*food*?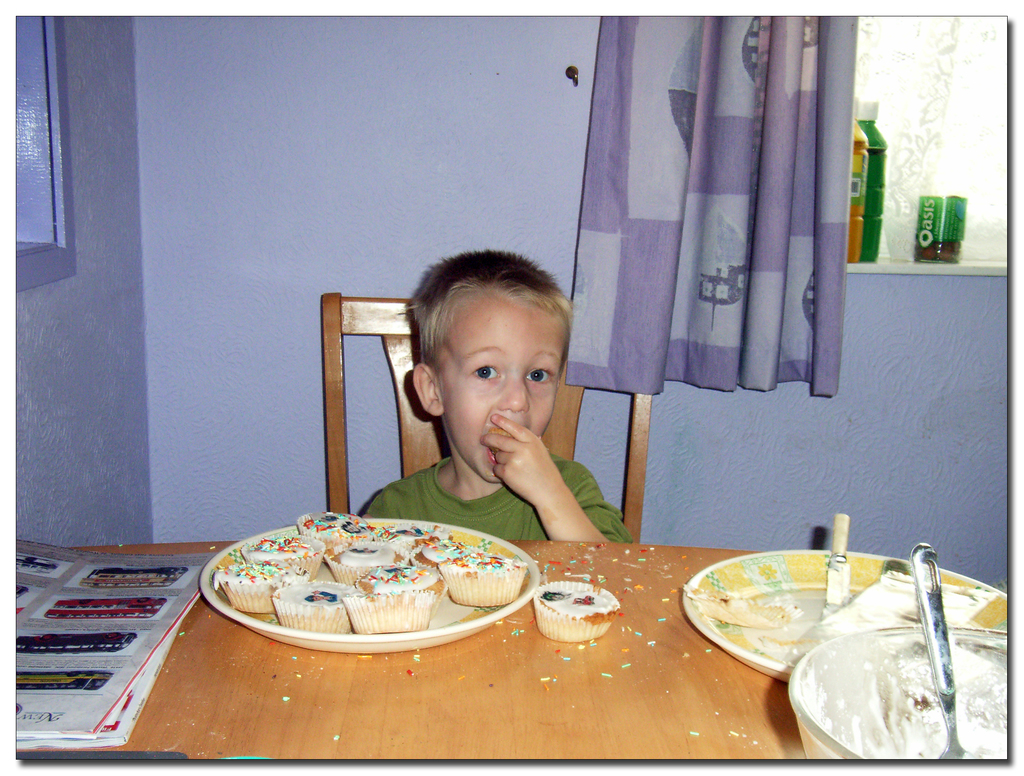
box(415, 538, 472, 570)
